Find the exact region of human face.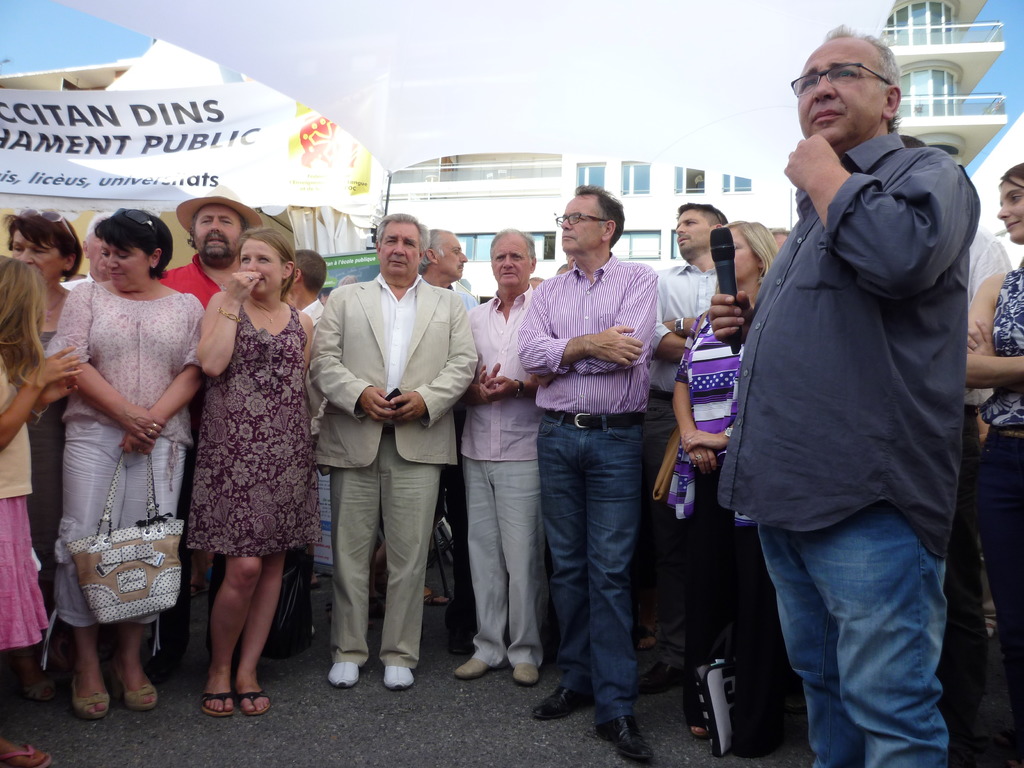
Exact region: rect(8, 232, 65, 280).
